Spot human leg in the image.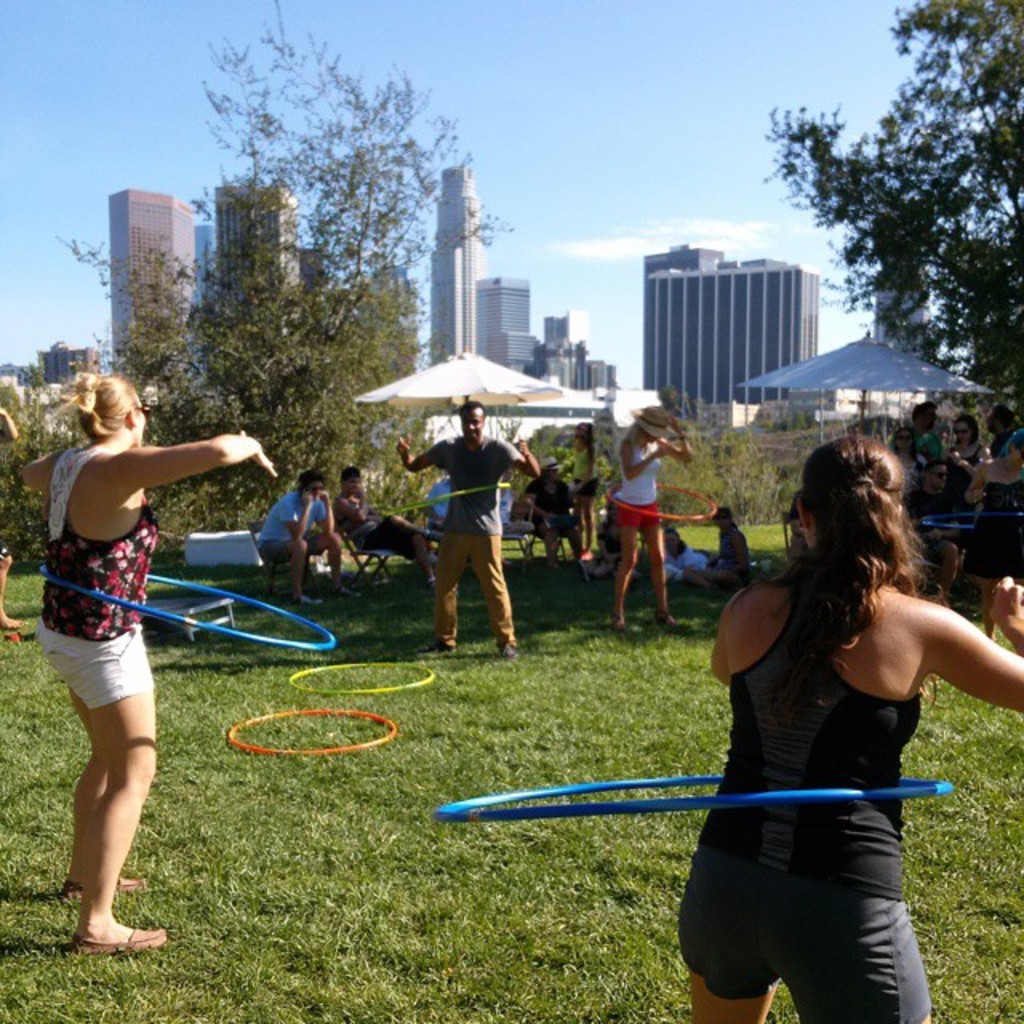
human leg found at (left=389, top=531, right=438, bottom=584).
